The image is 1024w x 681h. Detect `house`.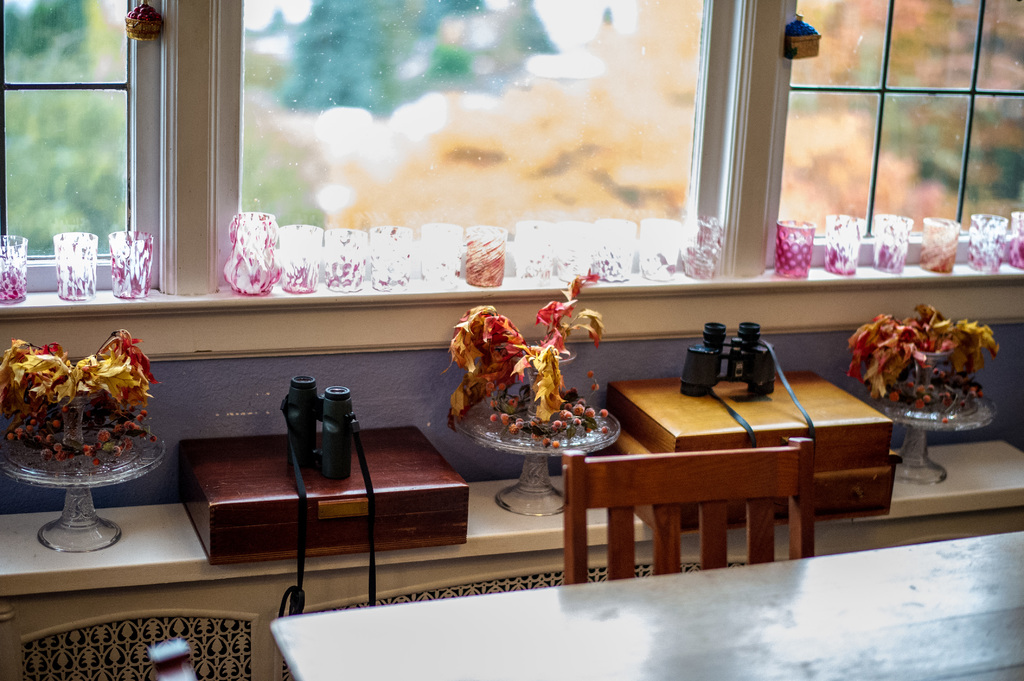
Detection: {"left": 0, "top": 37, "right": 1023, "bottom": 595}.
